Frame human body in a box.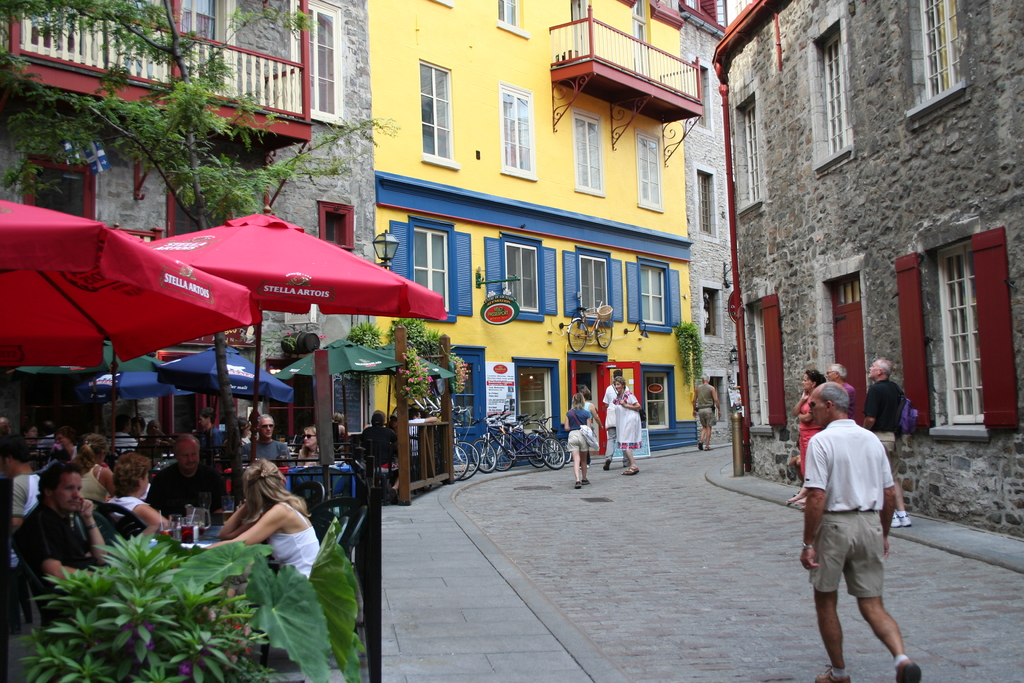
{"x1": 197, "y1": 425, "x2": 227, "y2": 462}.
